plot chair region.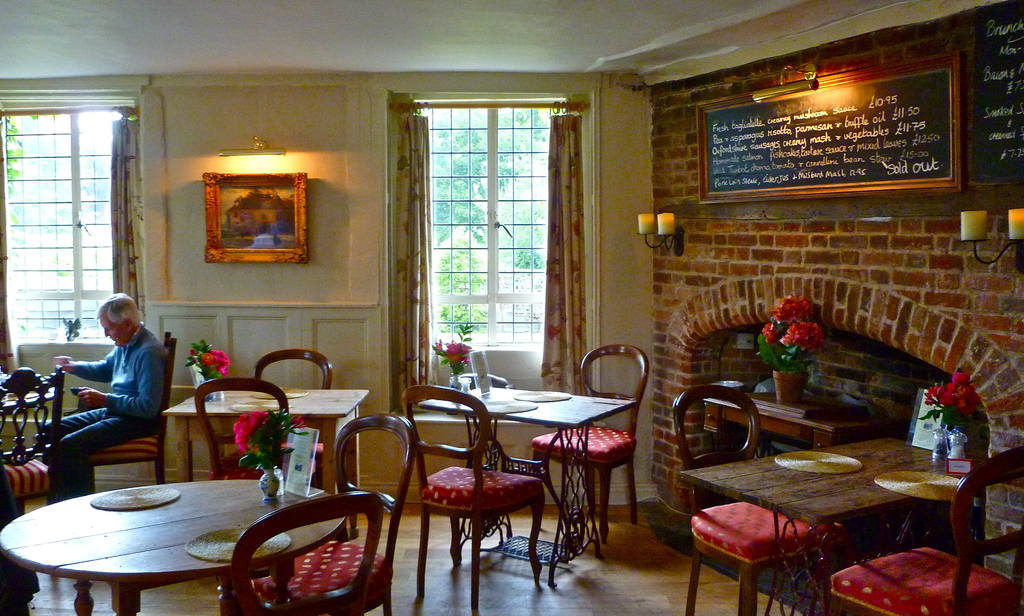
Plotted at box=[219, 490, 381, 615].
